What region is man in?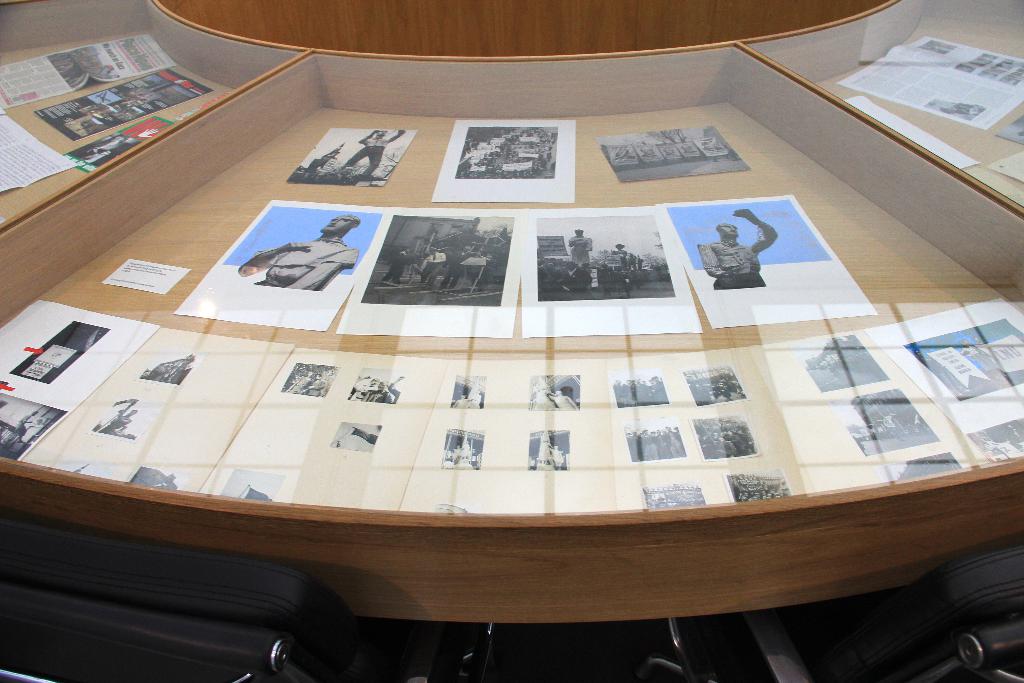
340,122,406,178.
